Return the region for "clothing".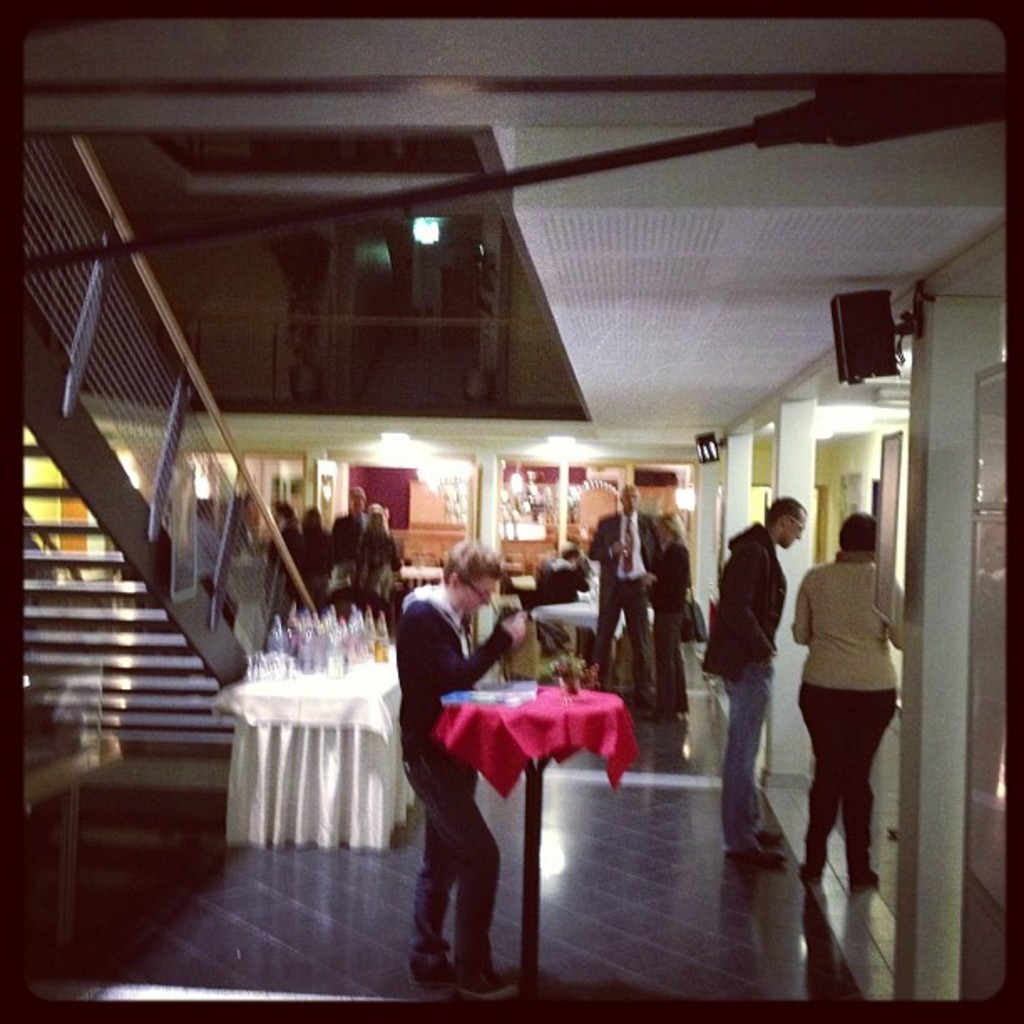
rect(646, 540, 693, 713).
